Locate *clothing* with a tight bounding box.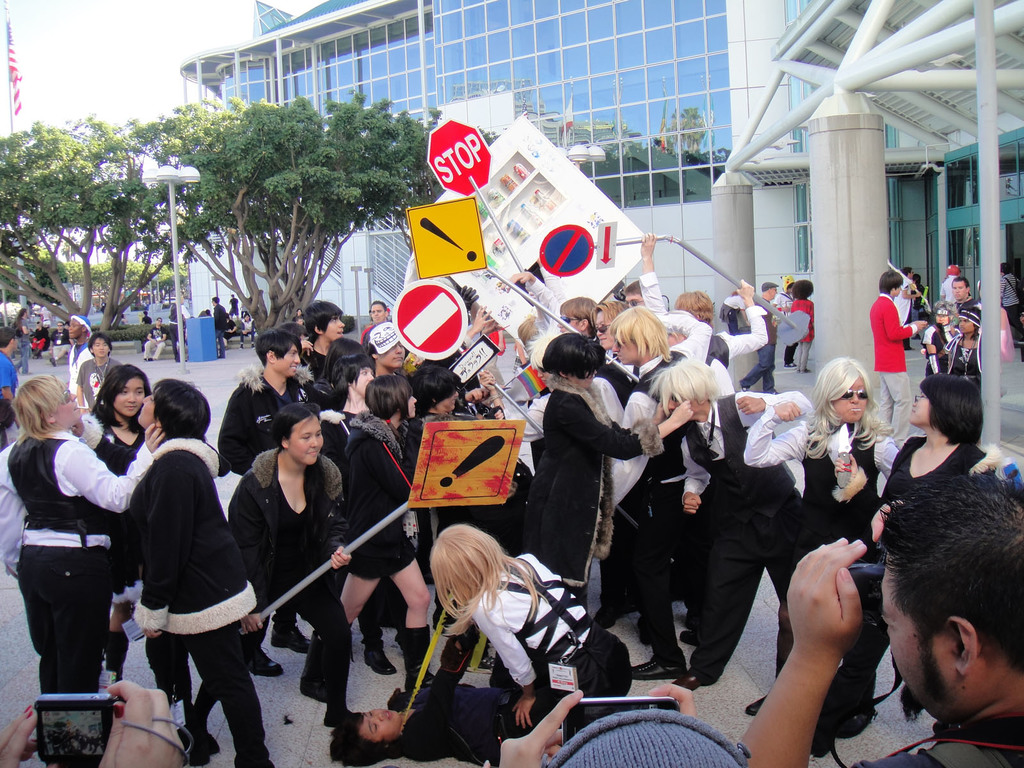
515/373/656/613.
